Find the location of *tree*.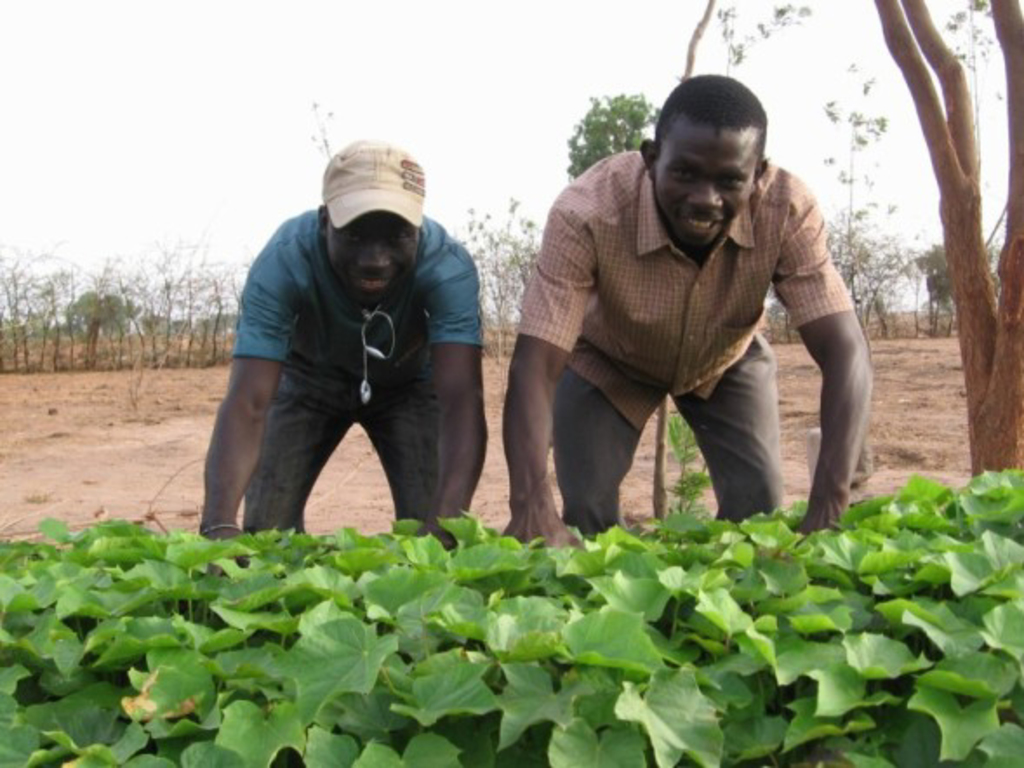
Location: region(932, 0, 998, 247).
